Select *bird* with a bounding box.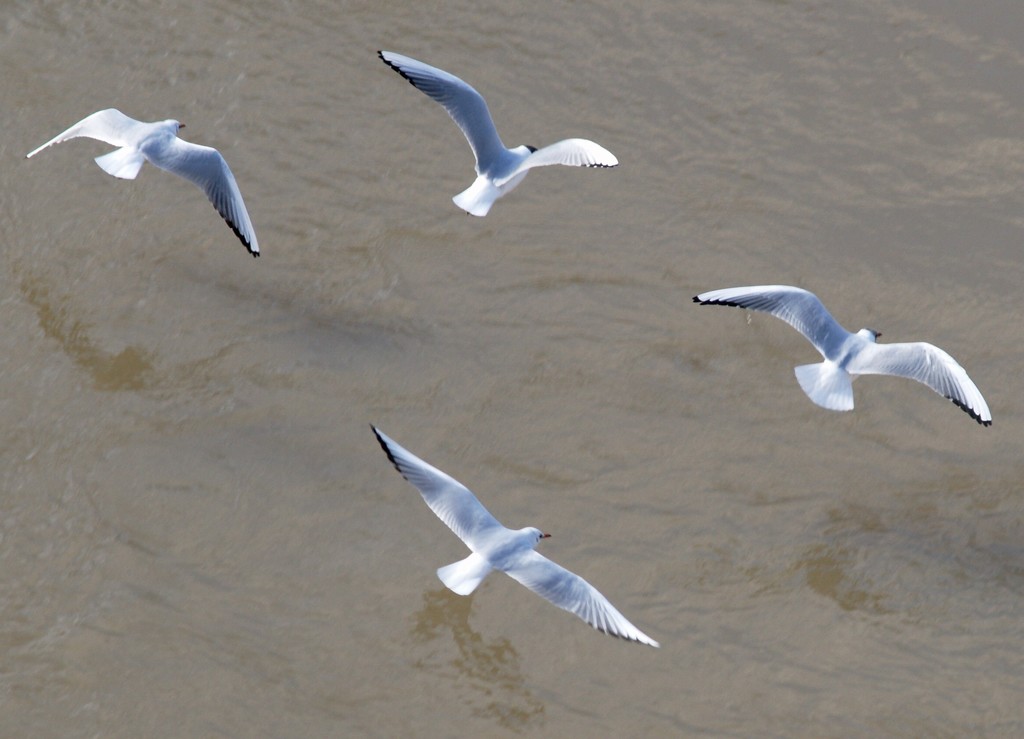
[371,48,623,220].
